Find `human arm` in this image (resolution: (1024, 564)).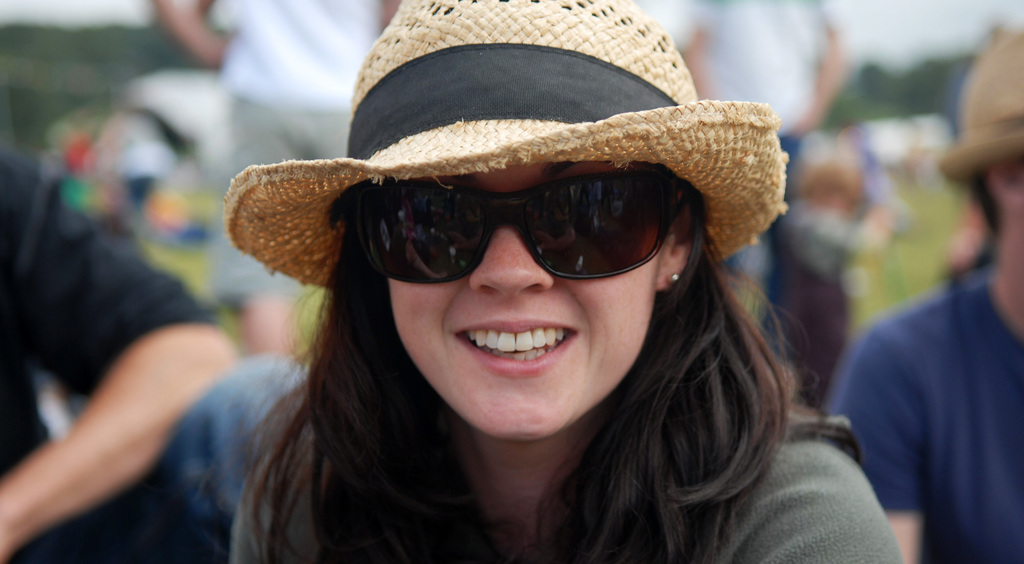
pyautogui.locateOnScreen(723, 433, 917, 563).
